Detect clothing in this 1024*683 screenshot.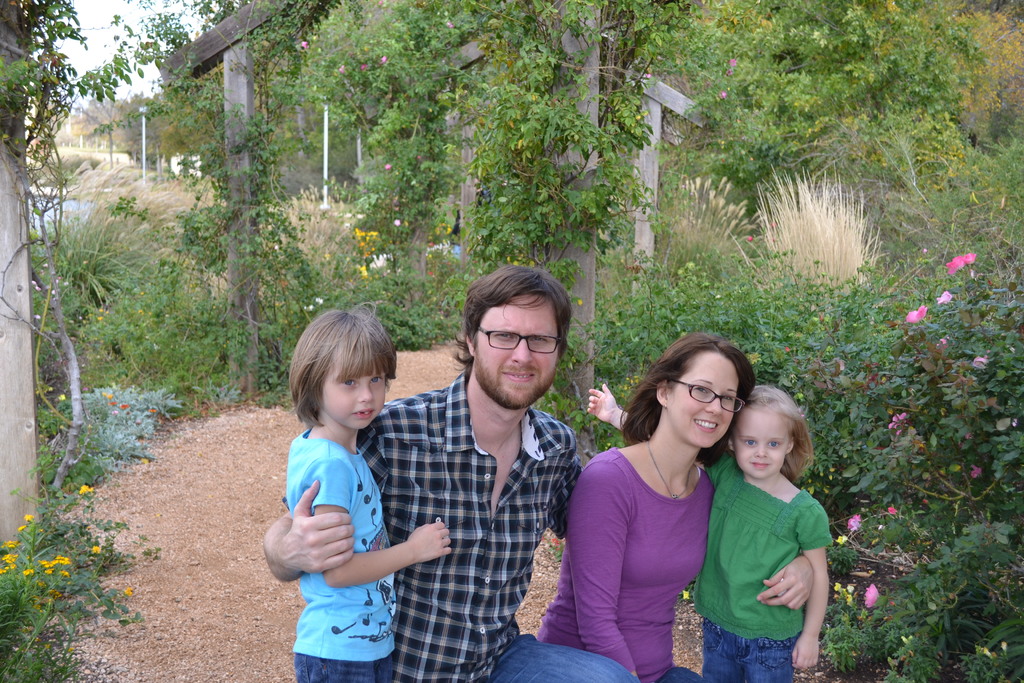
Detection: <bbox>280, 431, 397, 682</bbox>.
